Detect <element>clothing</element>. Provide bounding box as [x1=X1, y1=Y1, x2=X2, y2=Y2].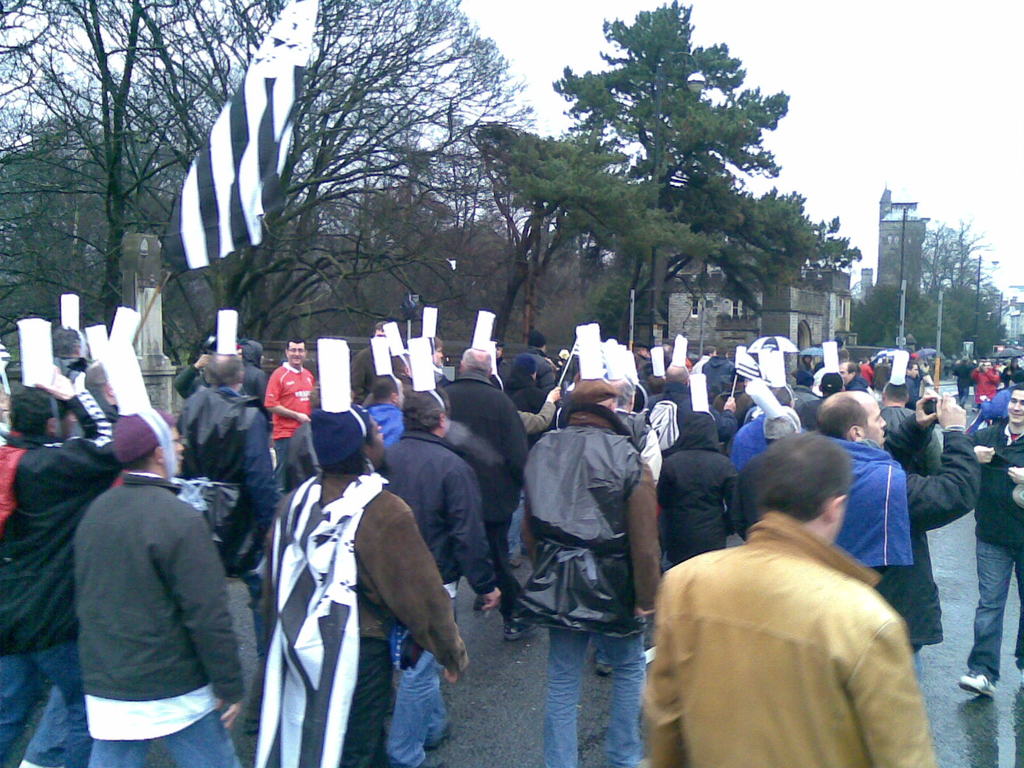
[x1=519, y1=419, x2=669, y2=643].
